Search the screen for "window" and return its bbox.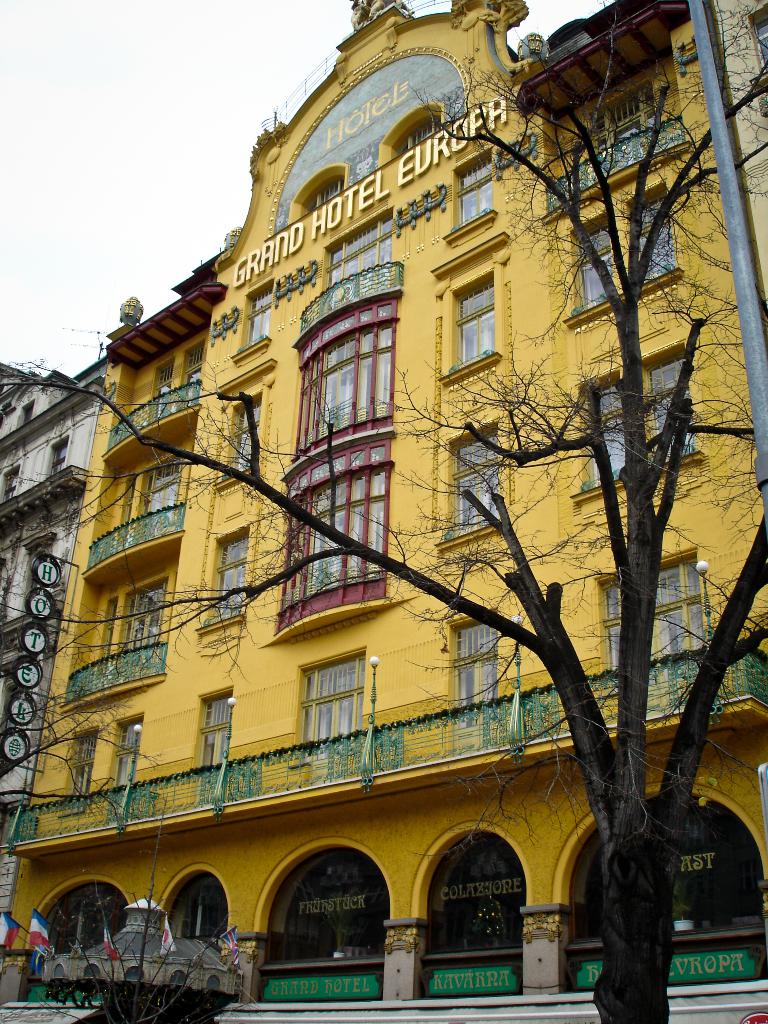
Found: [456, 152, 496, 237].
